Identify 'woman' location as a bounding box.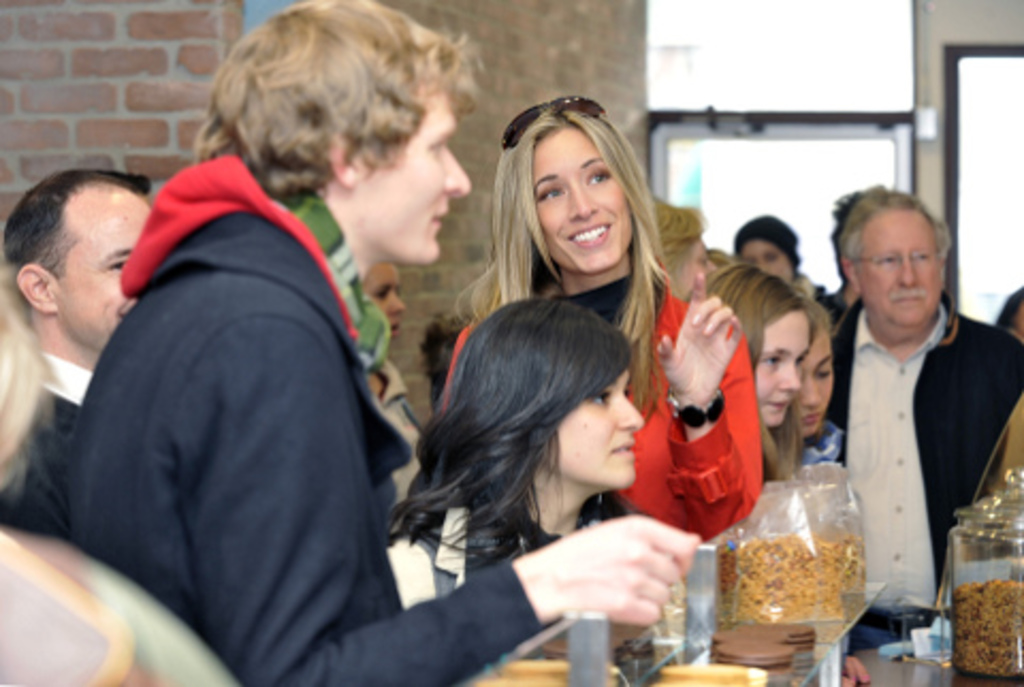
select_region(689, 262, 868, 685).
